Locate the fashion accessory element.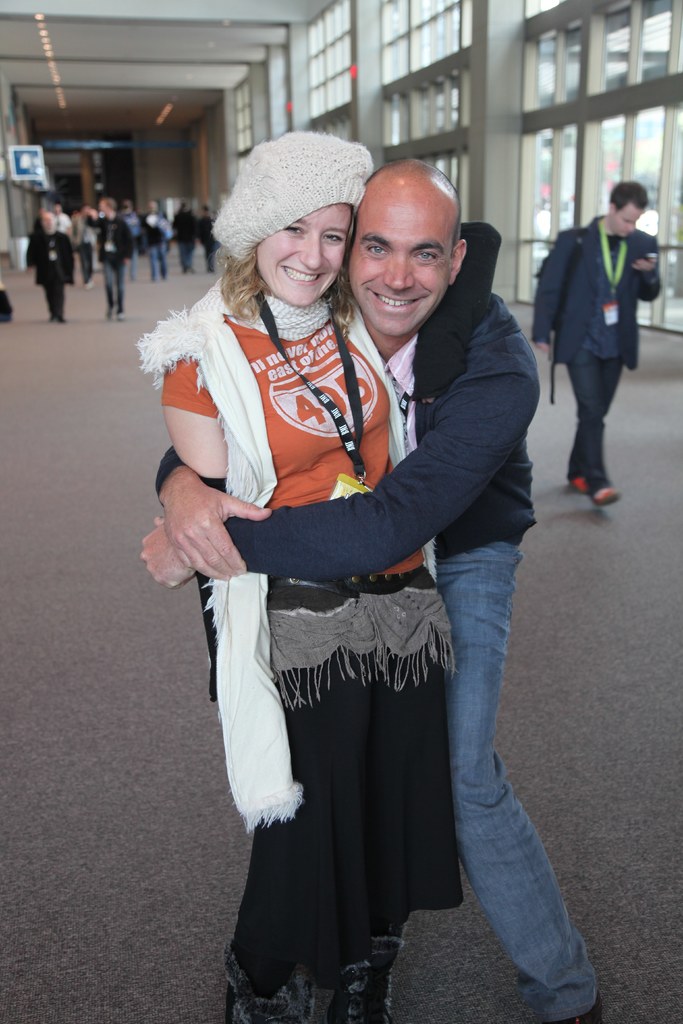
Element bbox: crop(141, 283, 329, 824).
